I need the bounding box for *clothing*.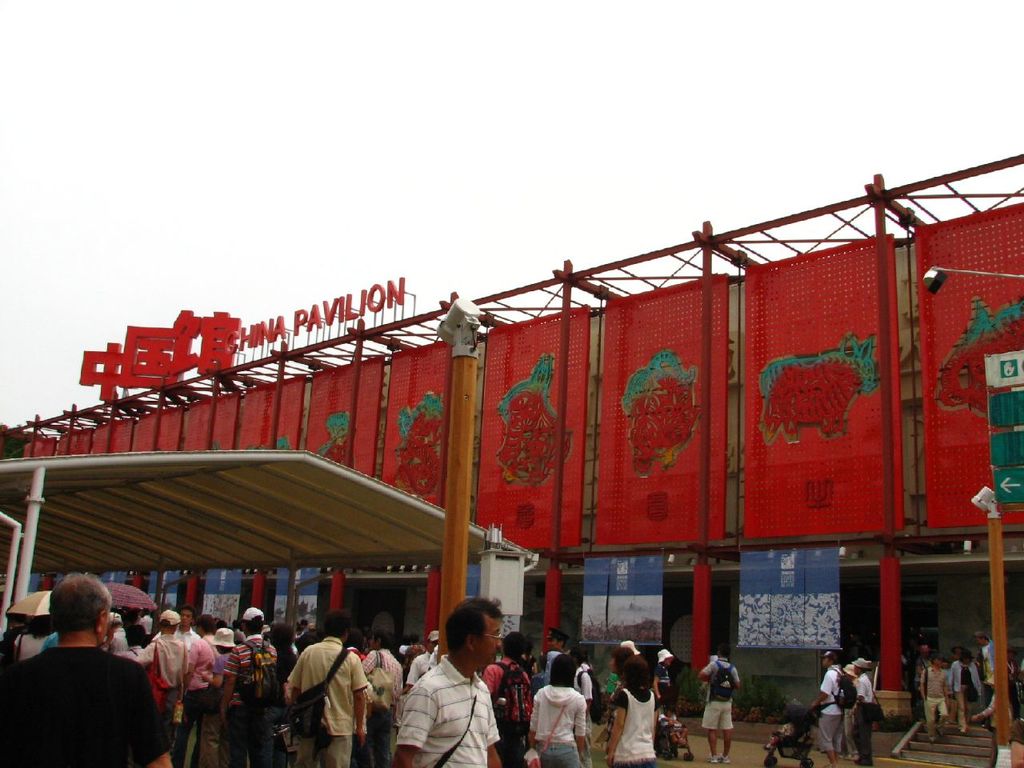
Here it is: BBox(480, 654, 532, 767).
